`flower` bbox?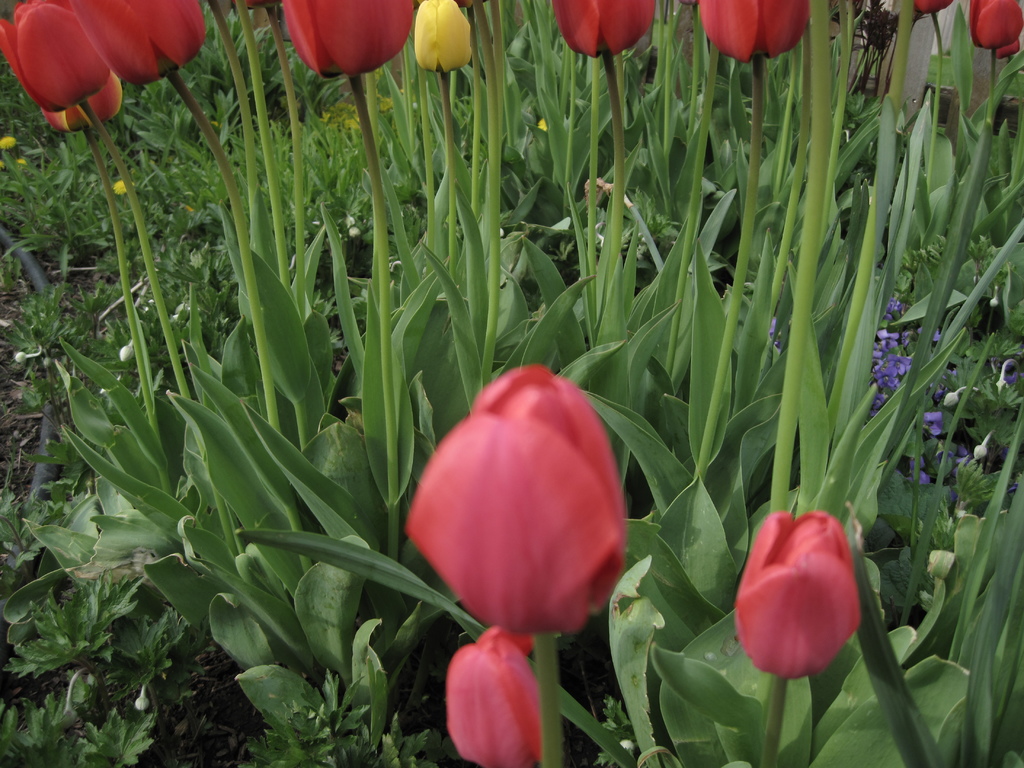
(left=991, top=41, right=1020, bottom=56)
